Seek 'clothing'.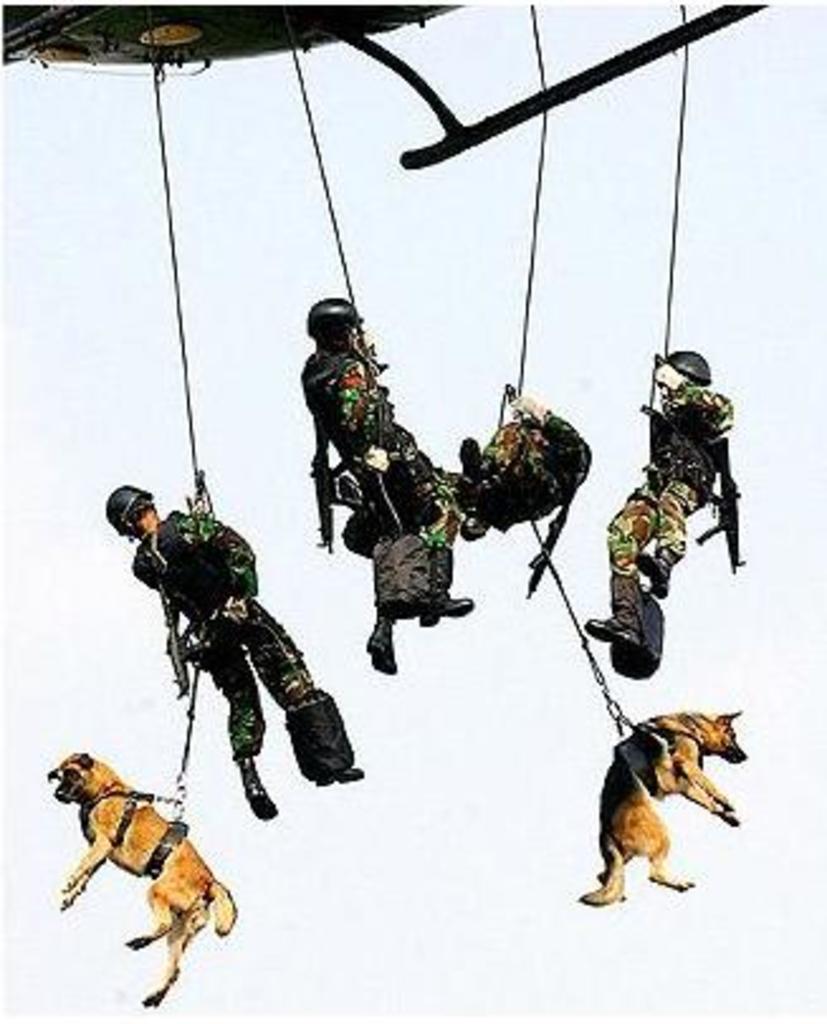
region(132, 496, 326, 771).
